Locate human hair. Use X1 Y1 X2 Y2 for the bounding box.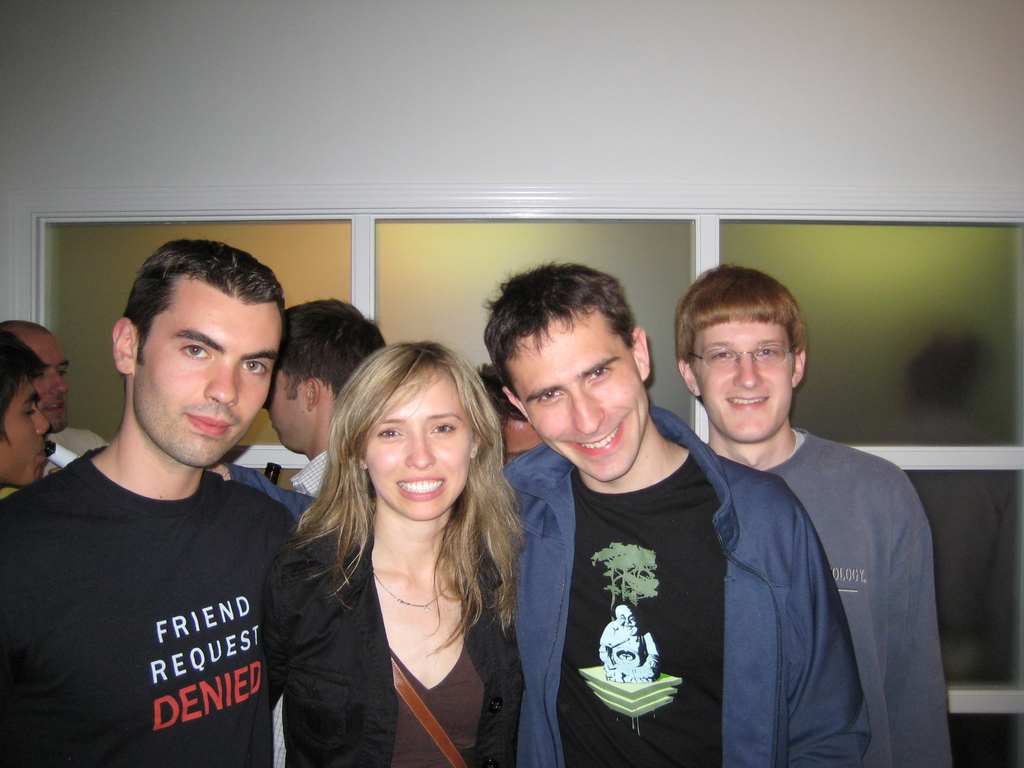
114 232 282 364.
